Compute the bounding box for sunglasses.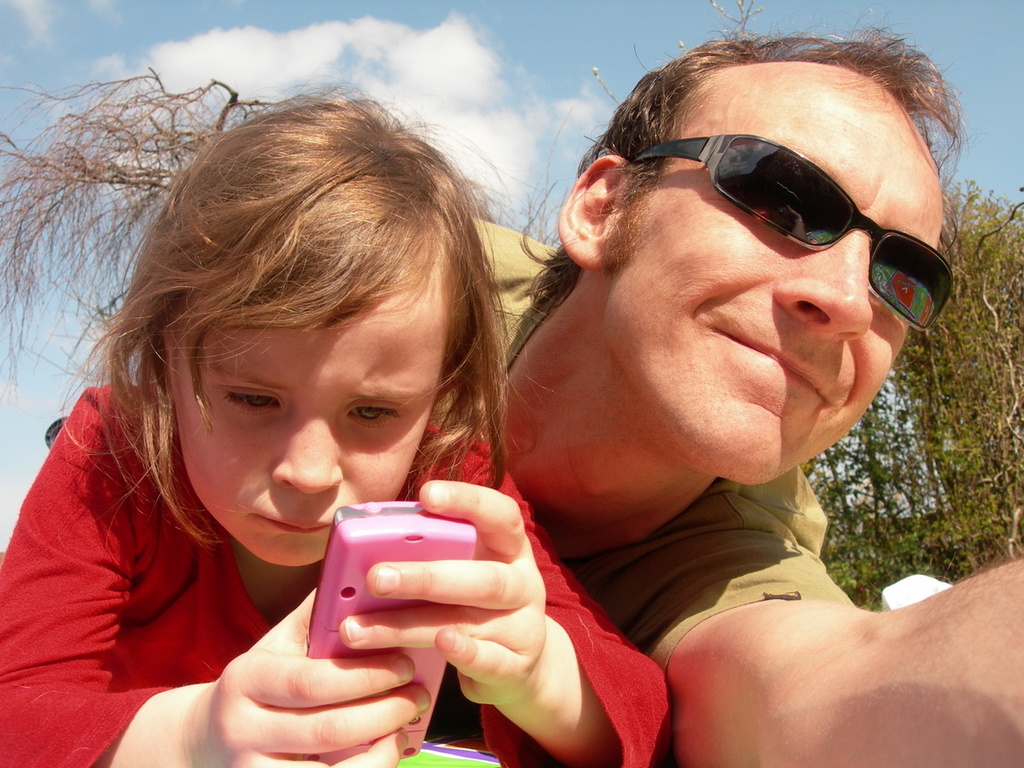
x1=636, y1=132, x2=951, y2=333.
